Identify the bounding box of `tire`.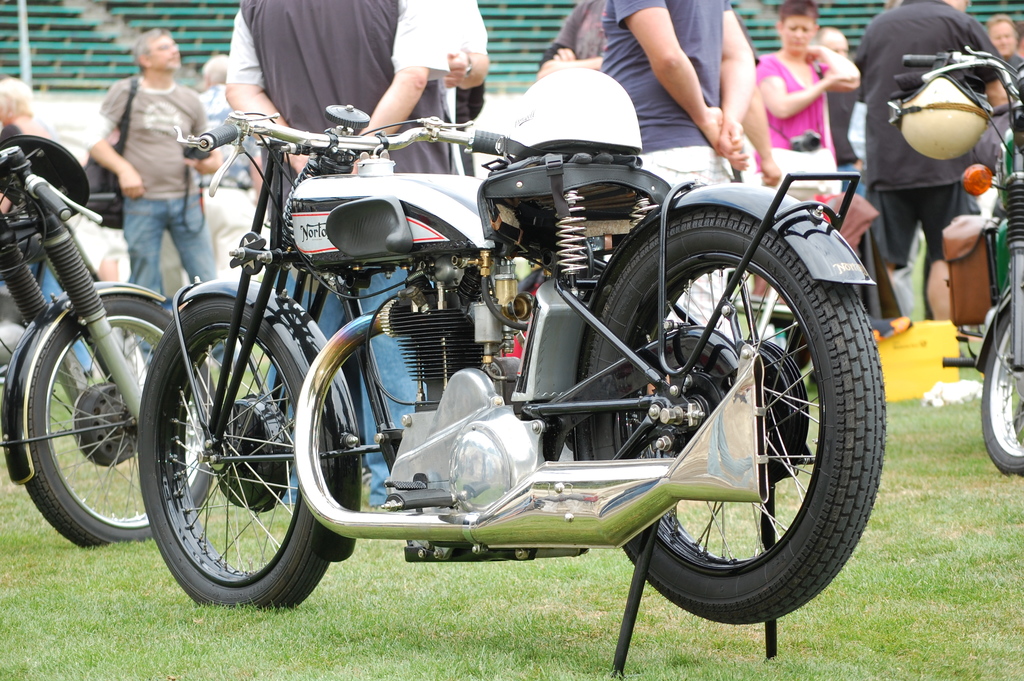
crop(600, 194, 890, 613).
